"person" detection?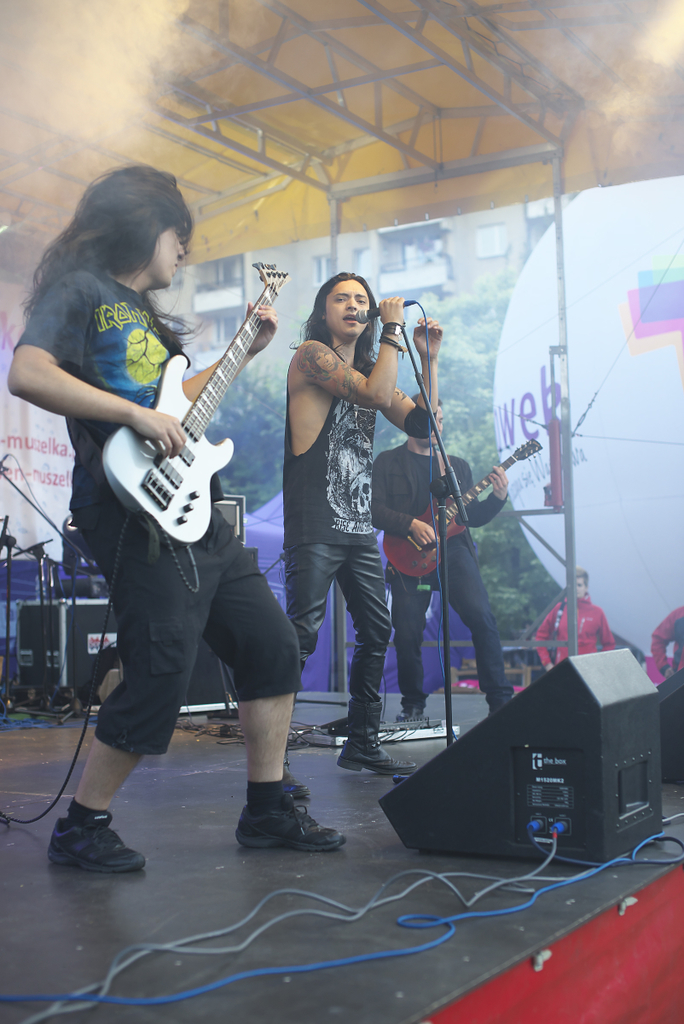
(left=371, top=399, right=513, bottom=717)
